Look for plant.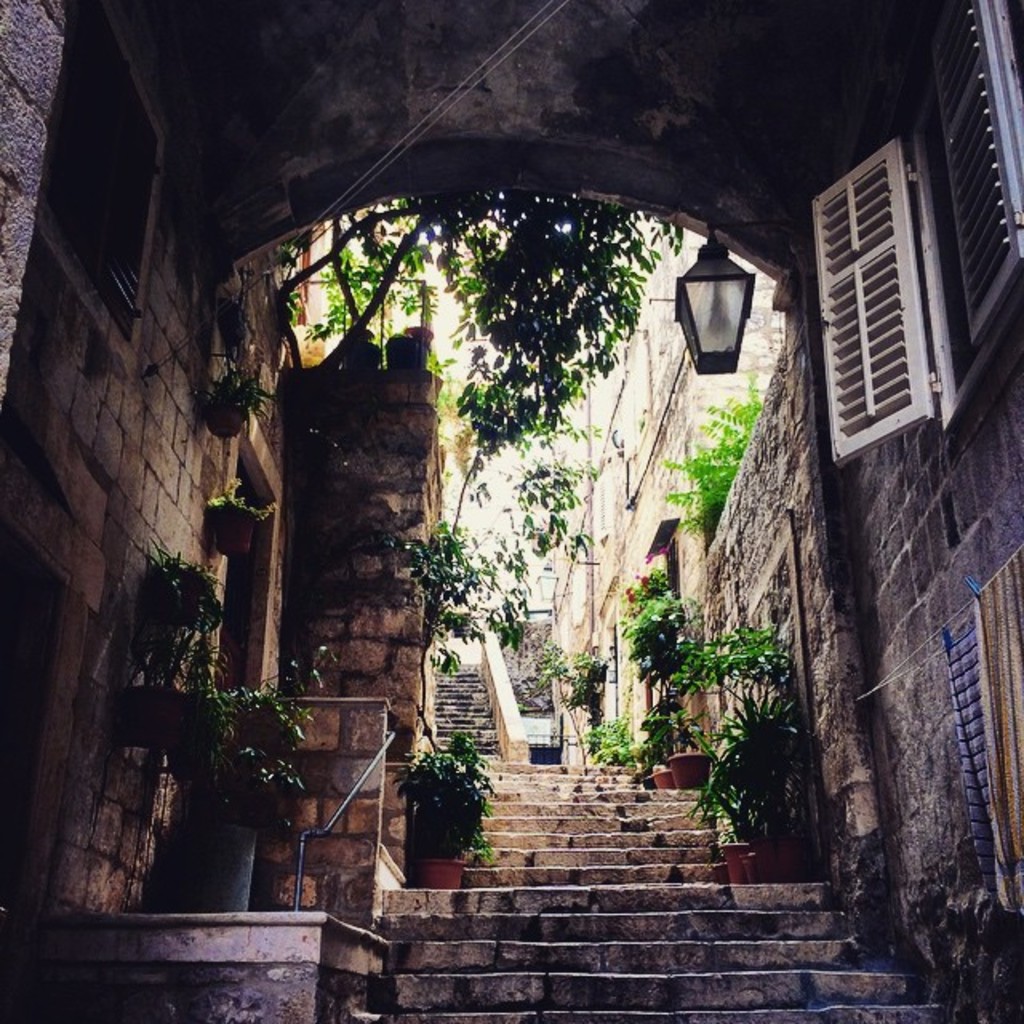
Found: Rect(205, 472, 282, 522).
